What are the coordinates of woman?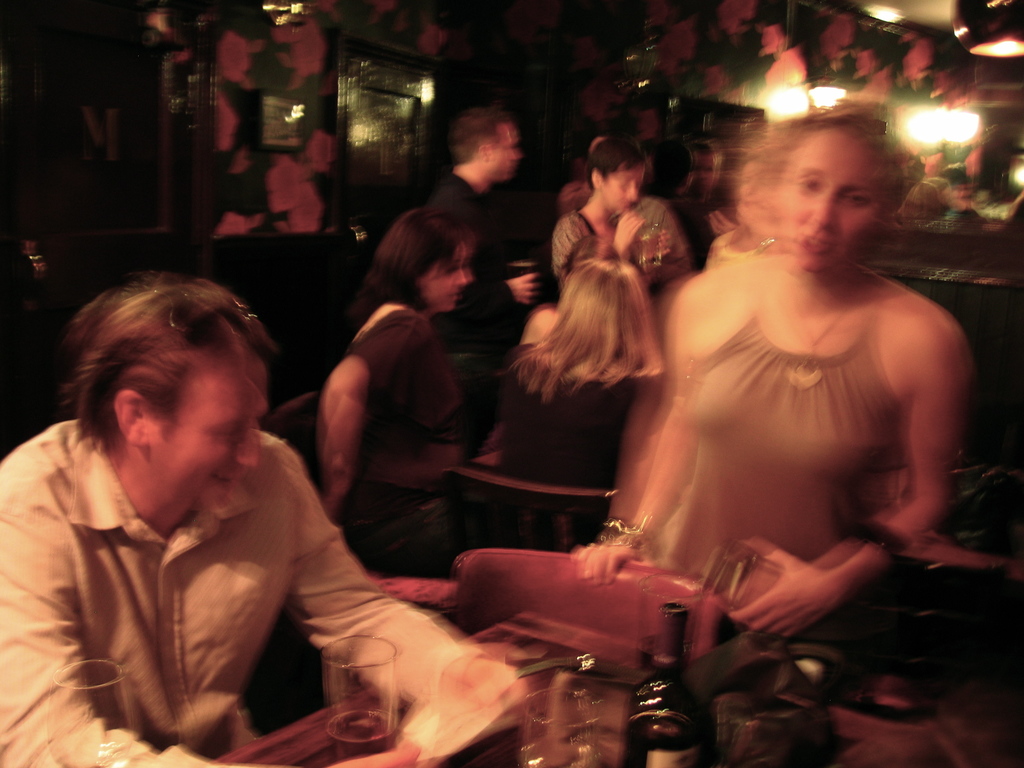
614 109 991 664.
